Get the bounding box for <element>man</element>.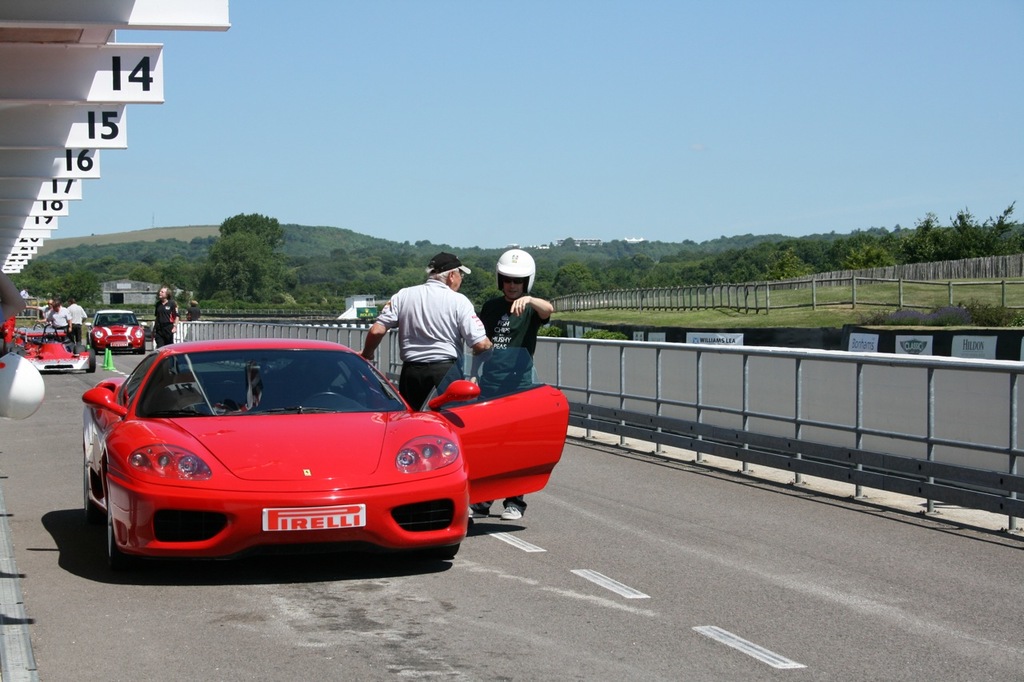
BBox(469, 250, 554, 519).
